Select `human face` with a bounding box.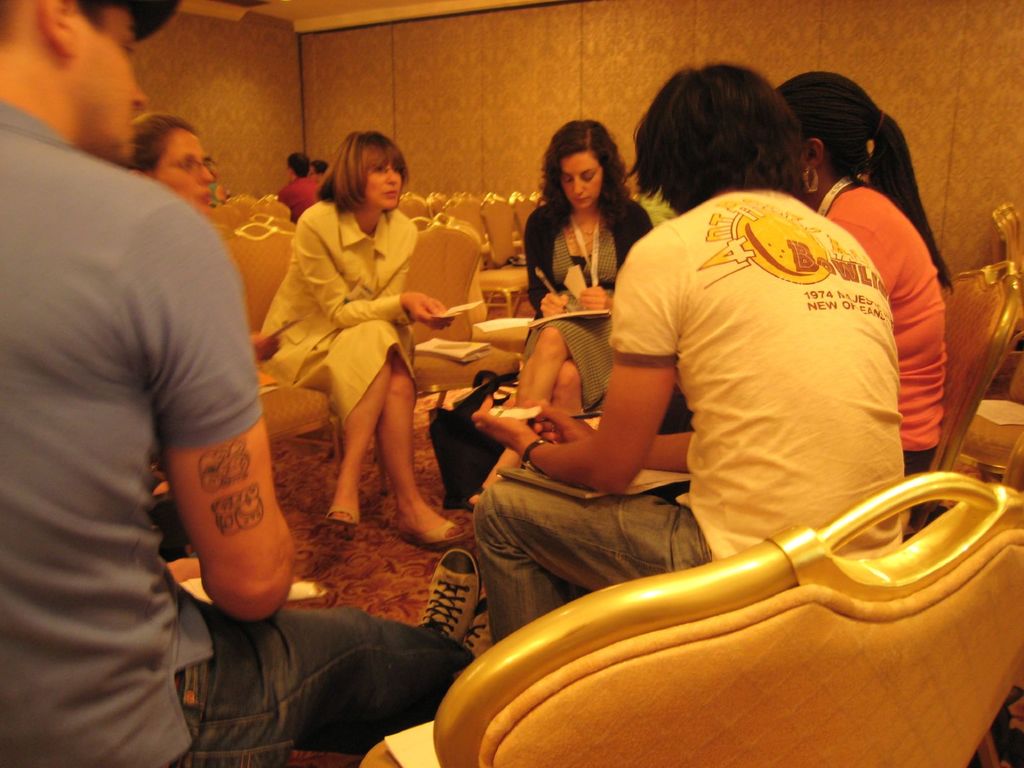
365/156/399/209.
